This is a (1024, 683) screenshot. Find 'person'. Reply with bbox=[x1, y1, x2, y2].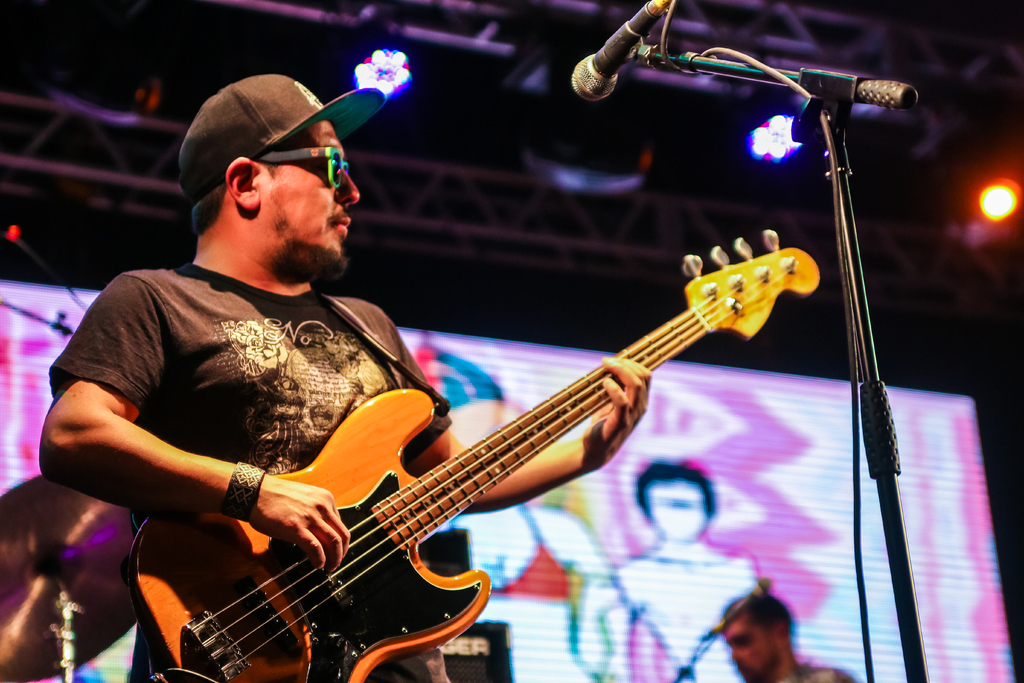
bbox=[76, 67, 415, 659].
